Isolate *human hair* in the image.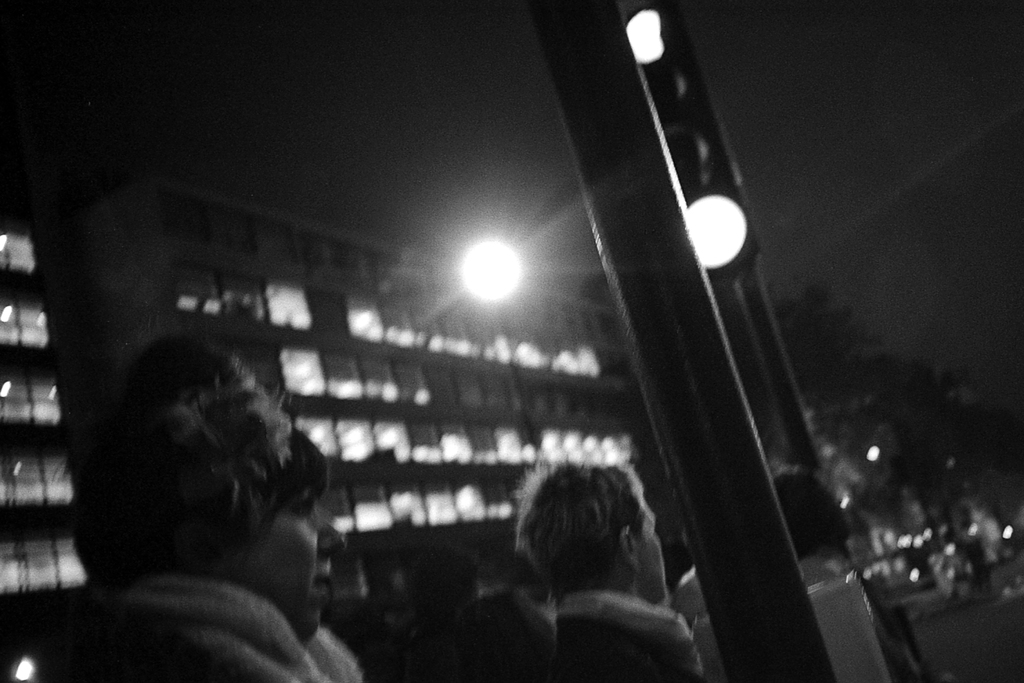
Isolated region: rect(452, 583, 547, 664).
